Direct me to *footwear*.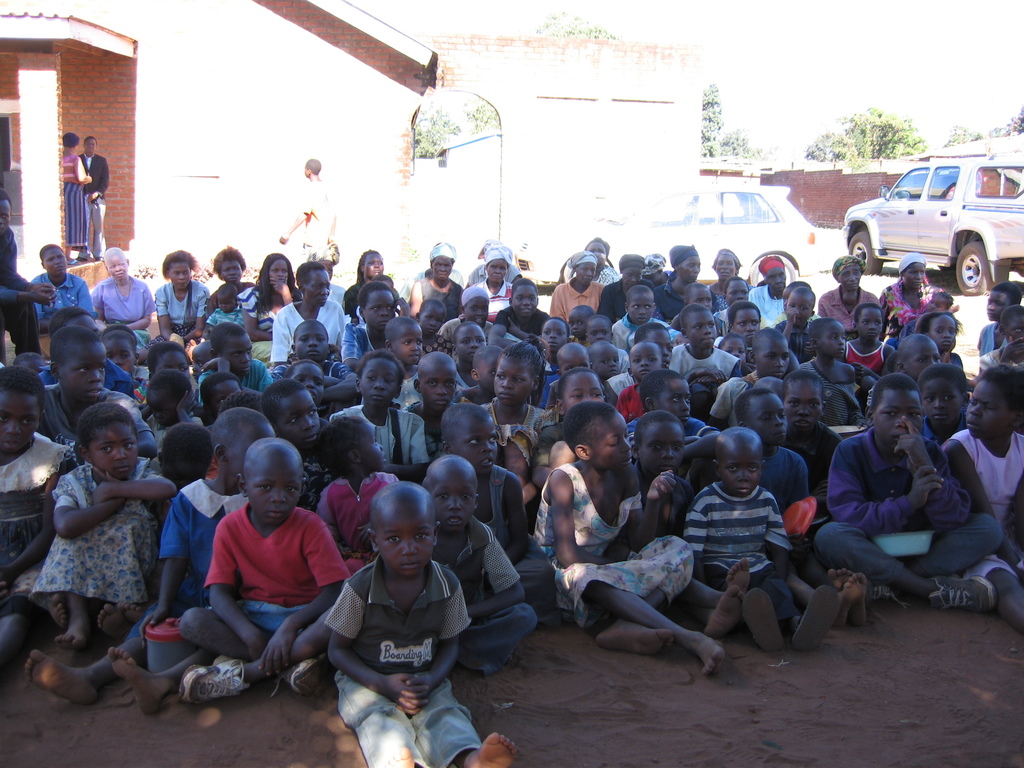
Direction: [x1=180, y1=652, x2=252, y2=707].
